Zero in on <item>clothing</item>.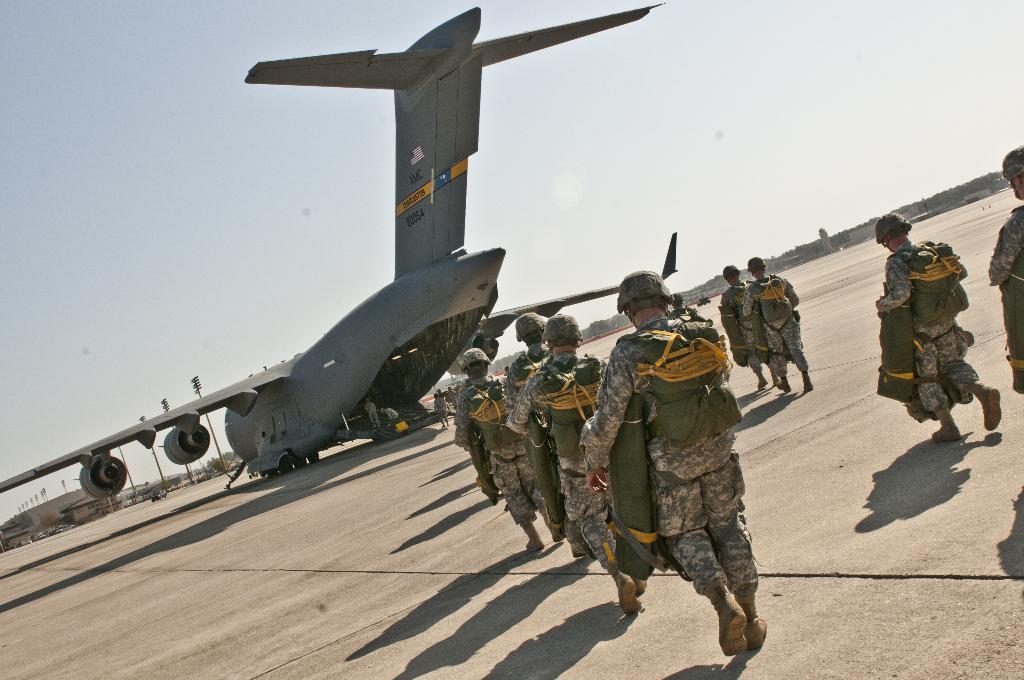
Zeroed in: [718,274,768,367].
